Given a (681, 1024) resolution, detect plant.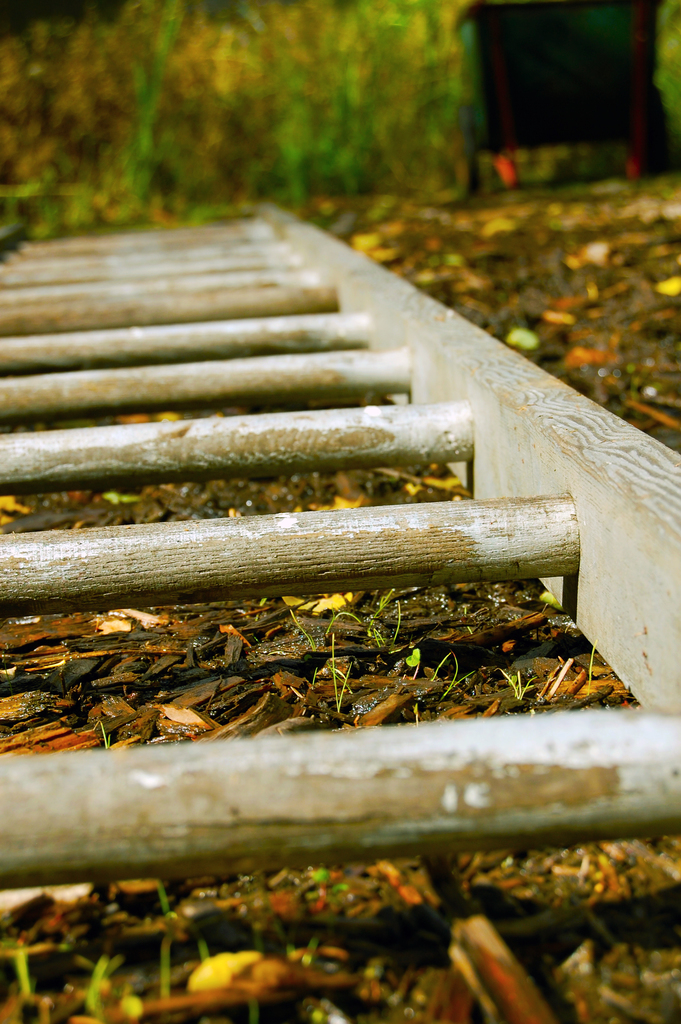
BBox(290, 606, 318, 653).
